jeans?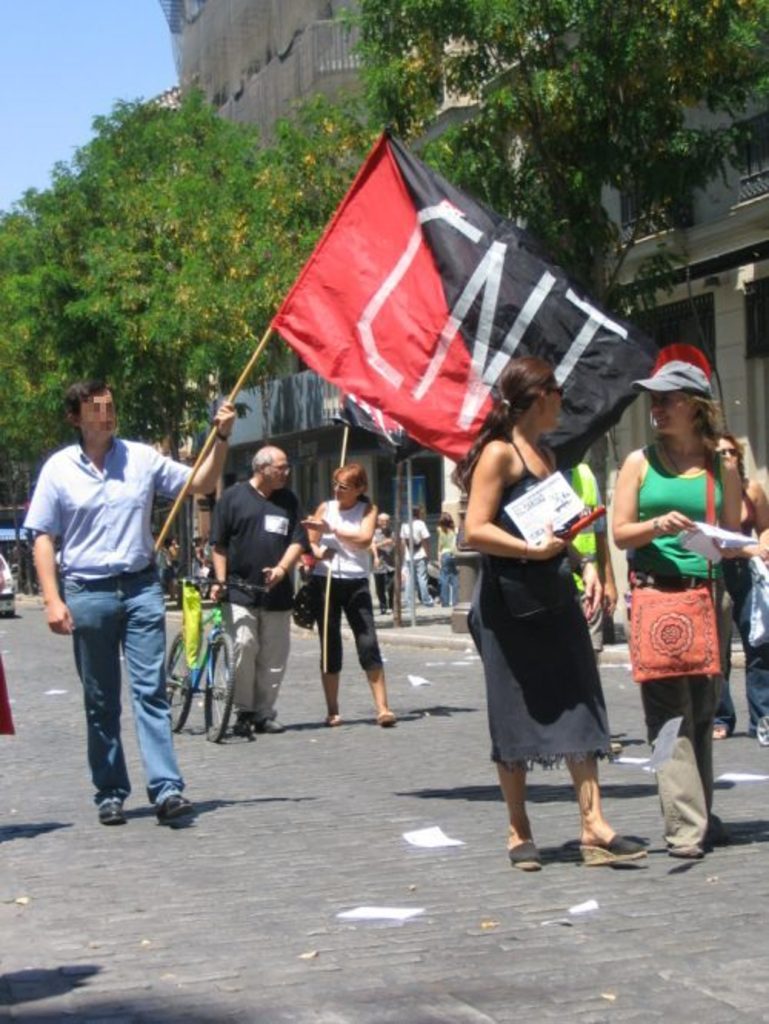
l=58, t=572, r=183, b=832
